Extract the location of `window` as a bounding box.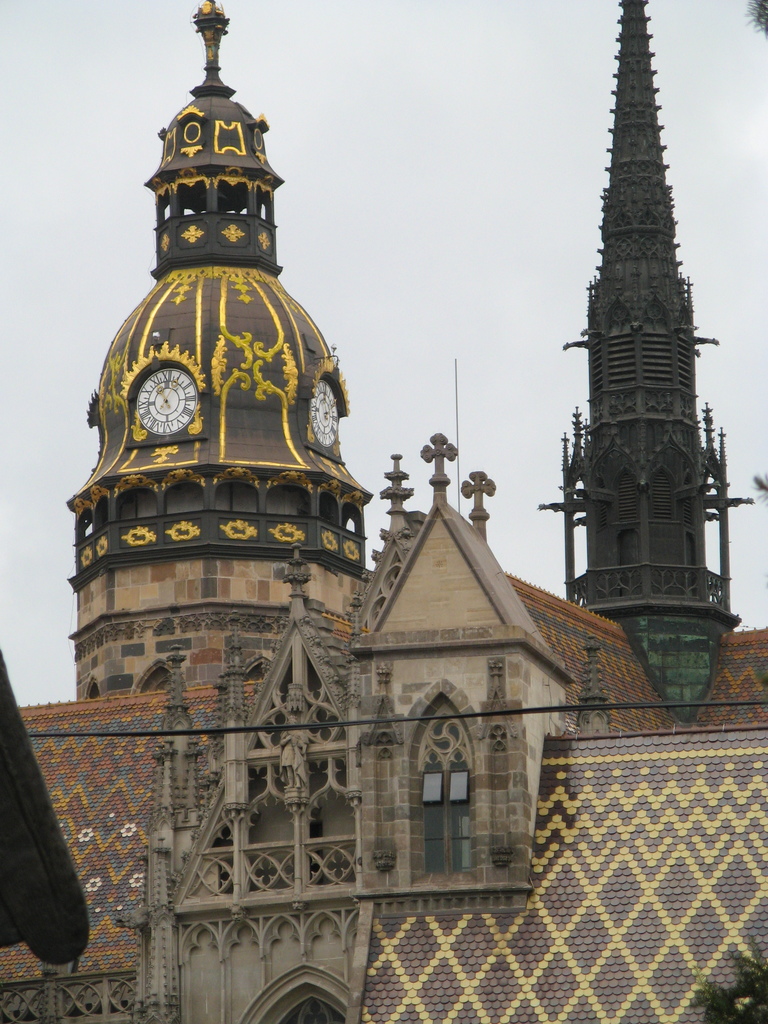
box(420, 765, 471, 810).
